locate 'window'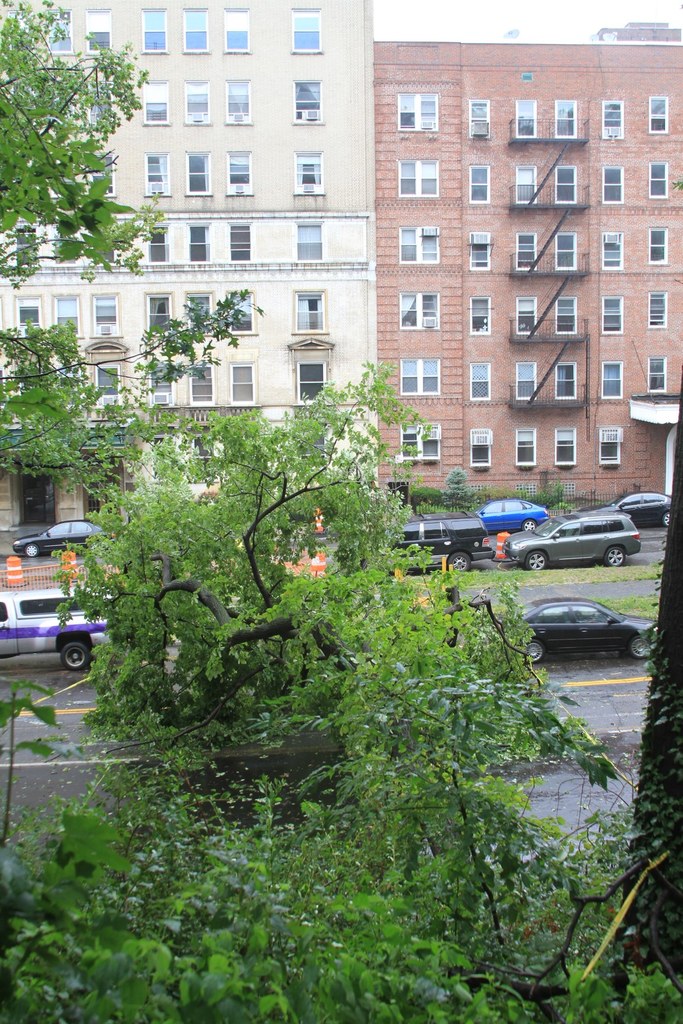
bbox(470, 359, 493, 406)
